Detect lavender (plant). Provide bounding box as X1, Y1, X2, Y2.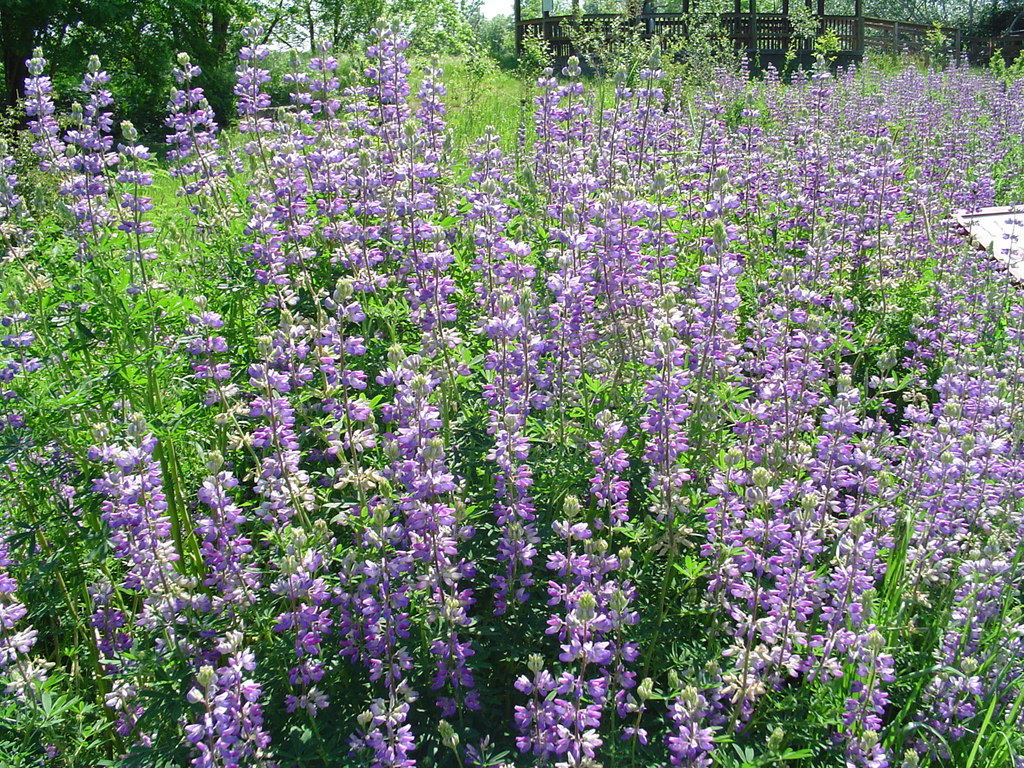
353, 541, 410, 700.
